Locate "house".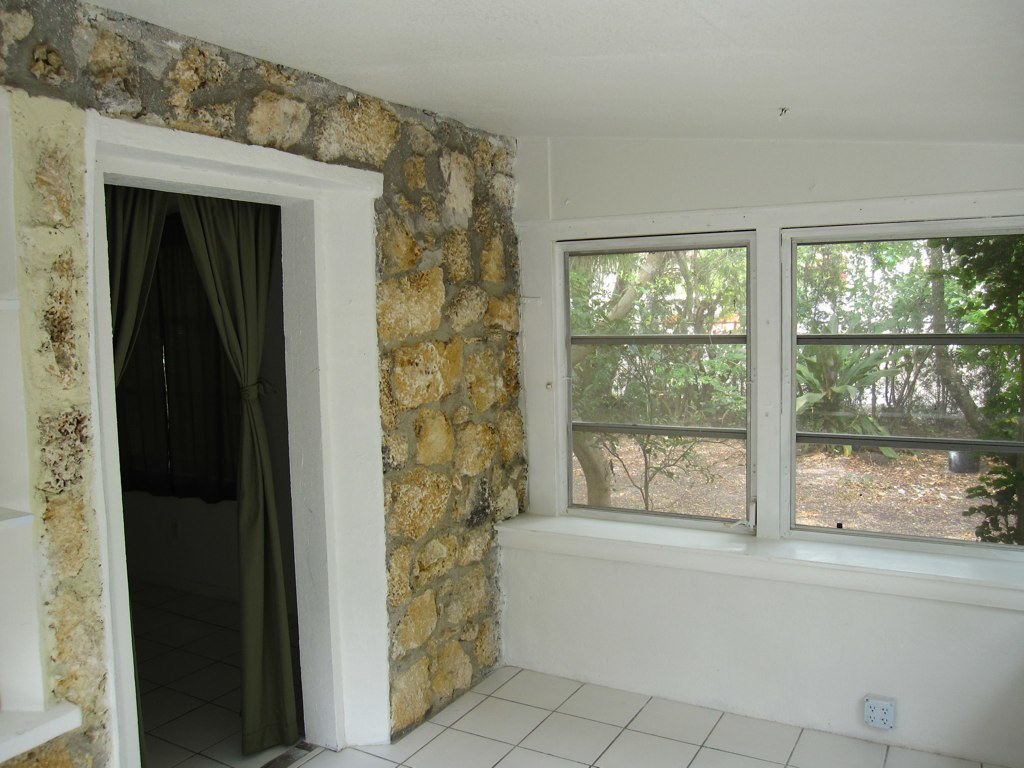
Bounding box: [x1=0, y1=0, x2=1023, y2=767].
